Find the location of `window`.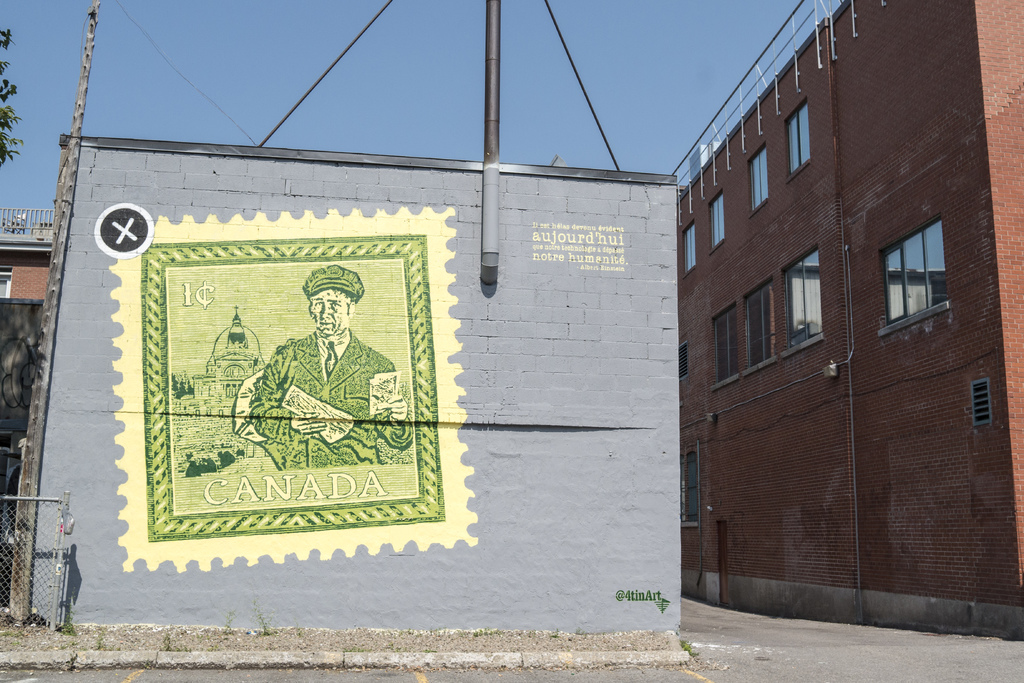
Location: x1=0, y1=262, x2=12, y2=299.
